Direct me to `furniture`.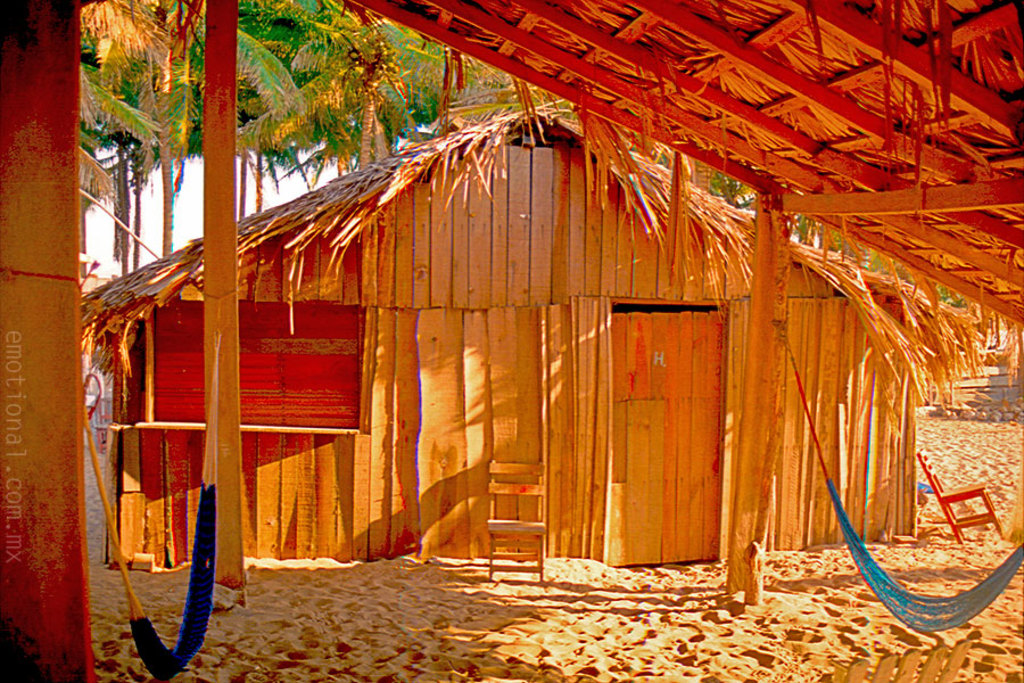
Direction: {"x1": 486, "y1": 456, "x2": 546, "y2": 584}.
